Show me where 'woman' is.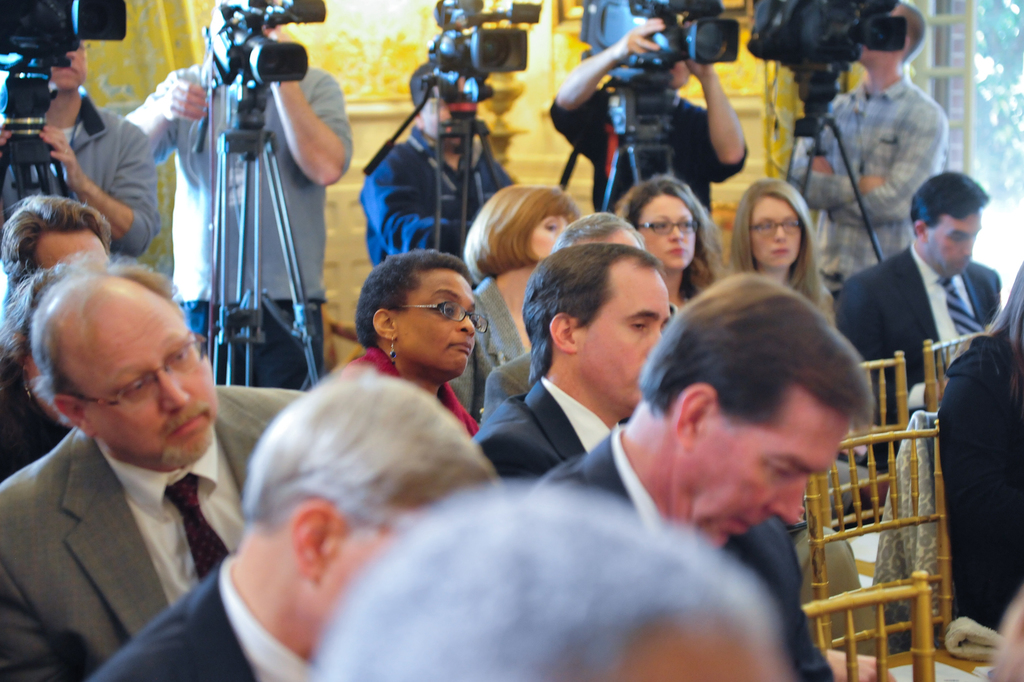
'woman' is at [x1=731, y1=174, x2=838, y2=333].
